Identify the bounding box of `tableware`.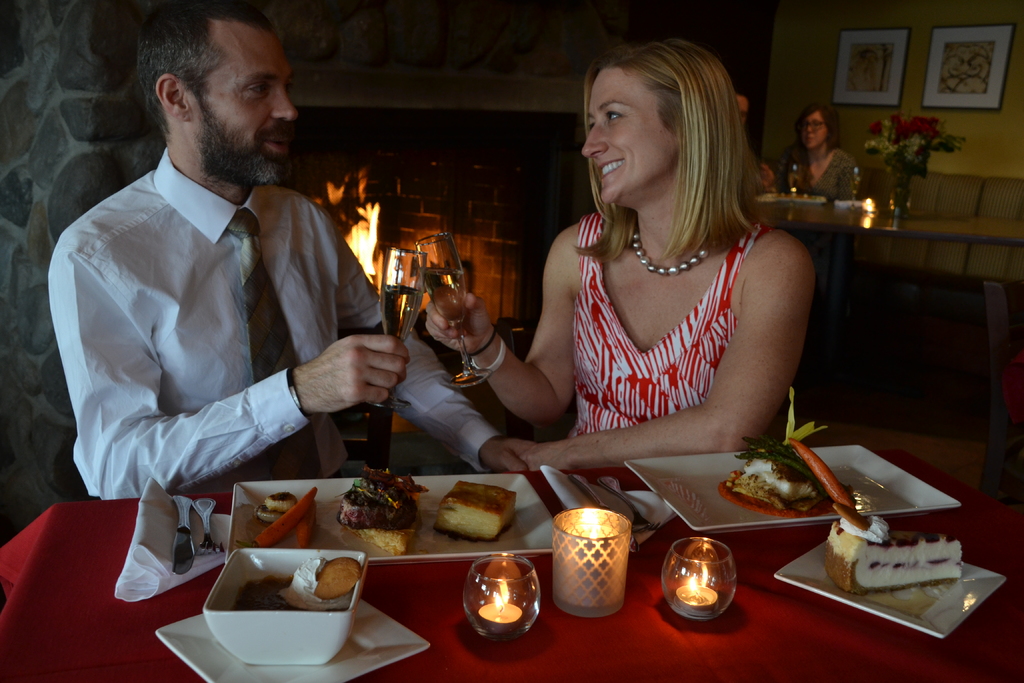
[204, 548, 365, 667].
